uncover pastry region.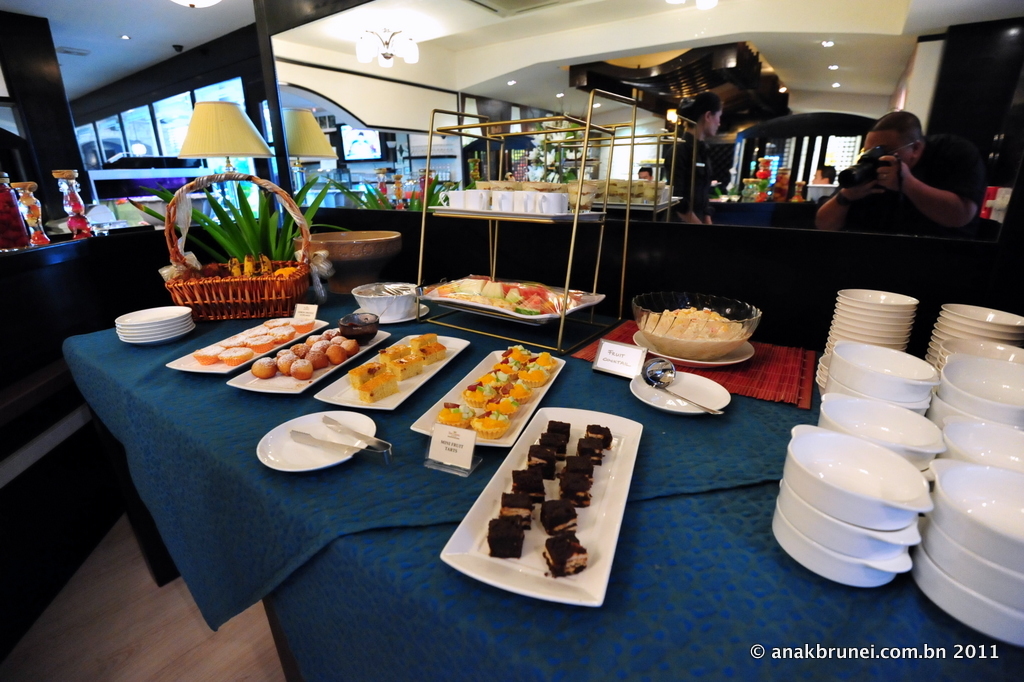
Uncovered: 541,499,575,537.
